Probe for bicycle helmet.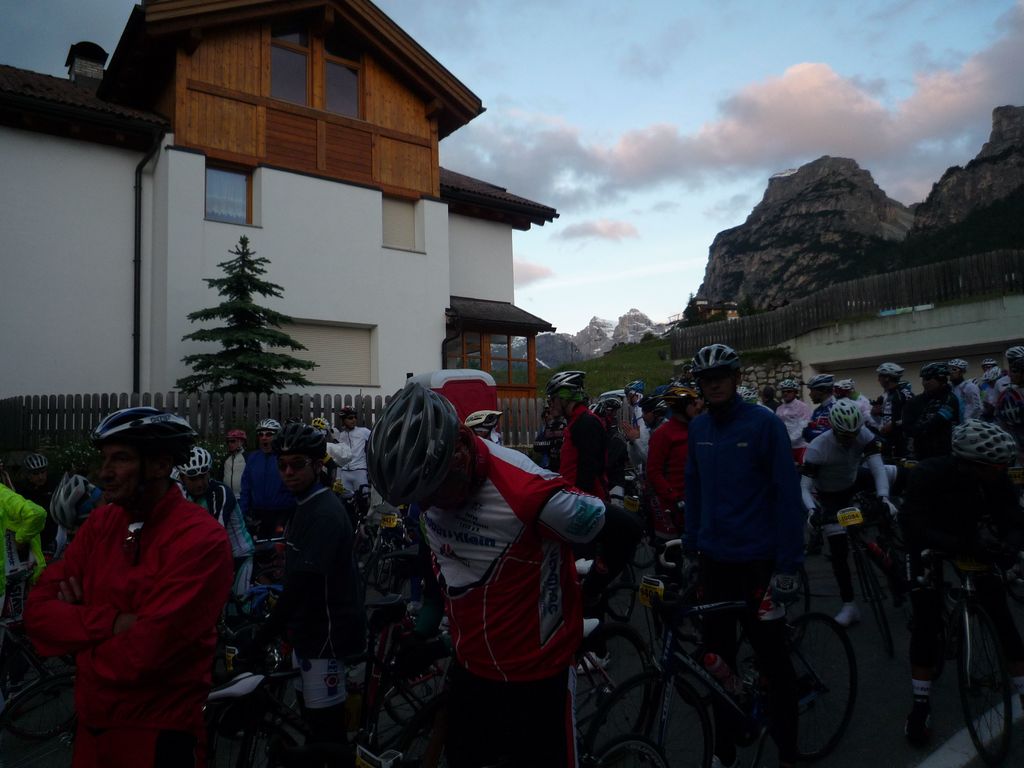
Probe result: detection(340, 402, 356, 417).
